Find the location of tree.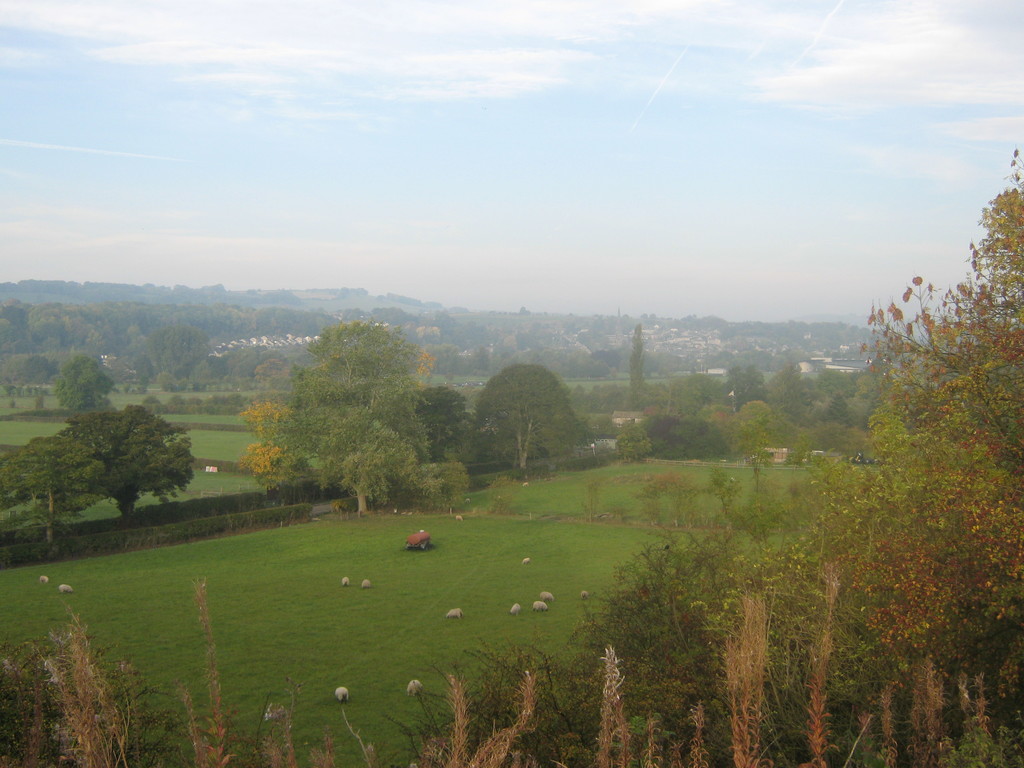
Location: 471 360 586 469.
